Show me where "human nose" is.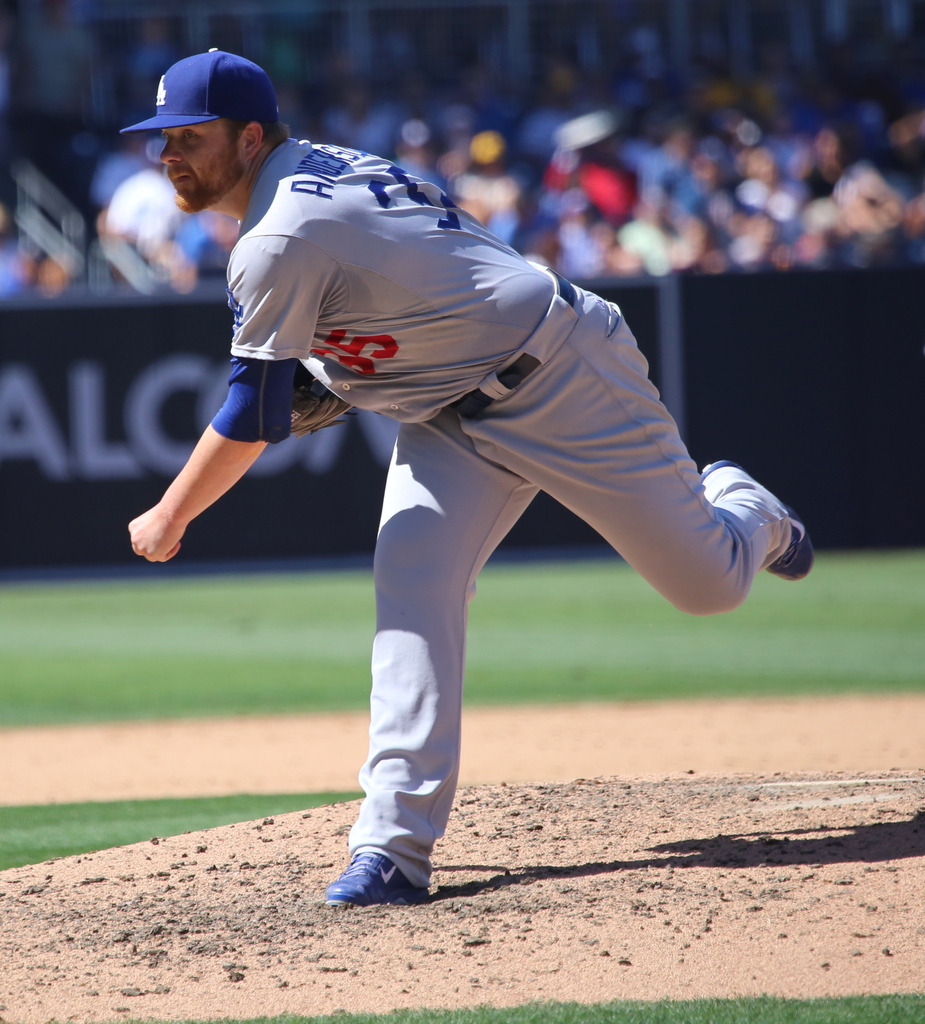
"human nose" is at 156, 133, 182, 161.
